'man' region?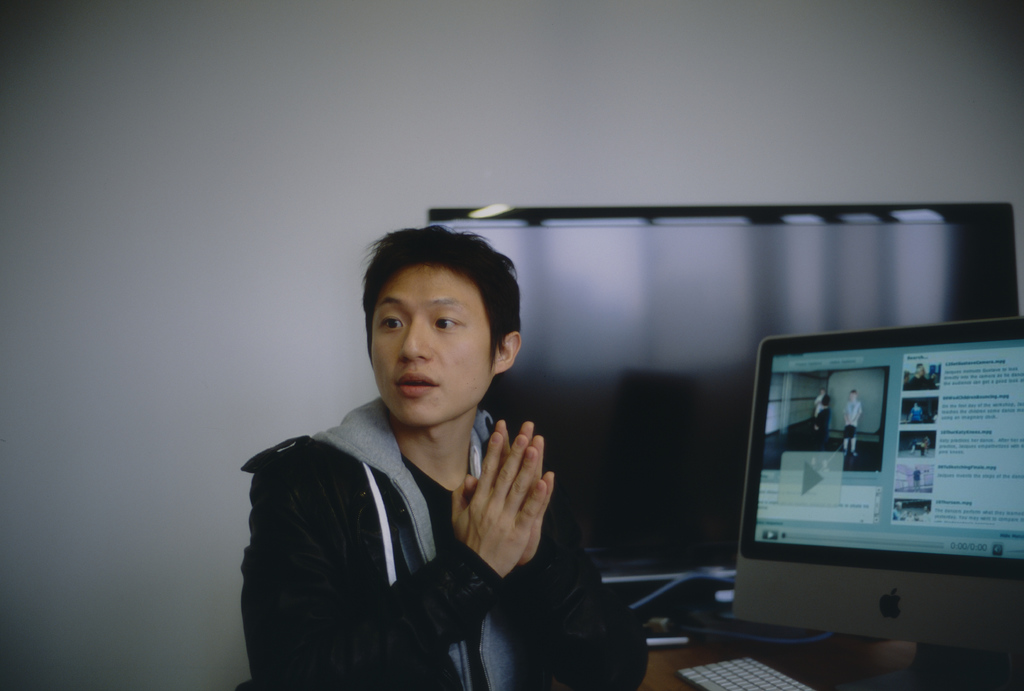
{"x1": 245, "y1": 239, "x2": 623, "y2": 684}
